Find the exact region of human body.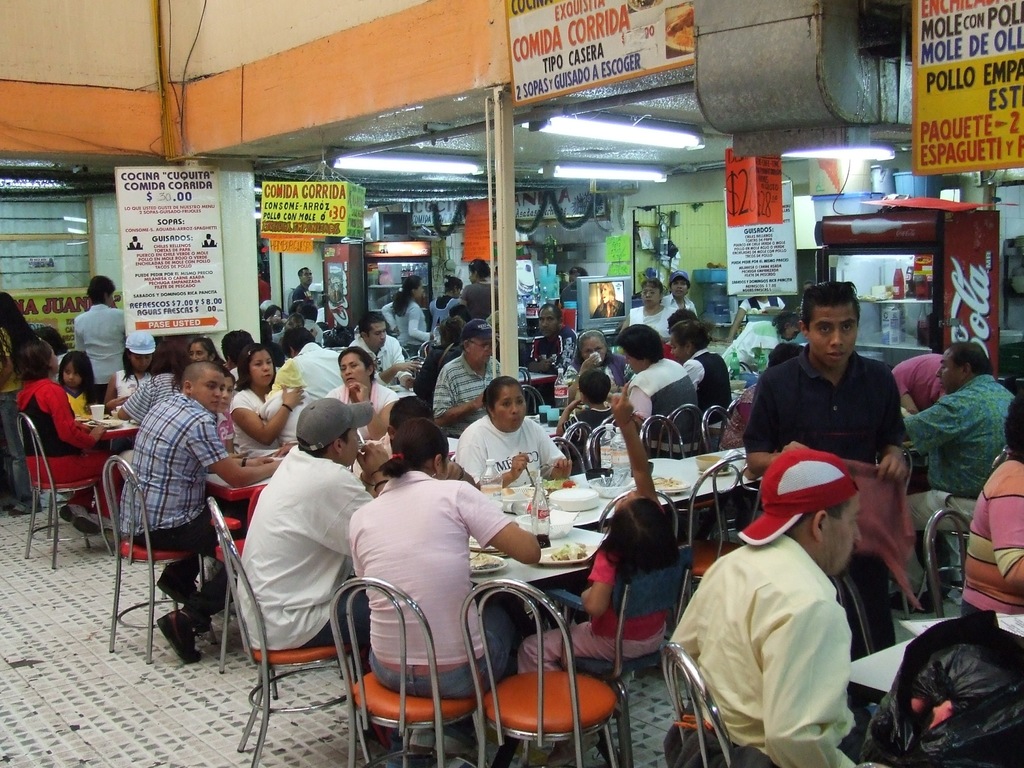
Exact region: box(19, 346, 112, 527).
